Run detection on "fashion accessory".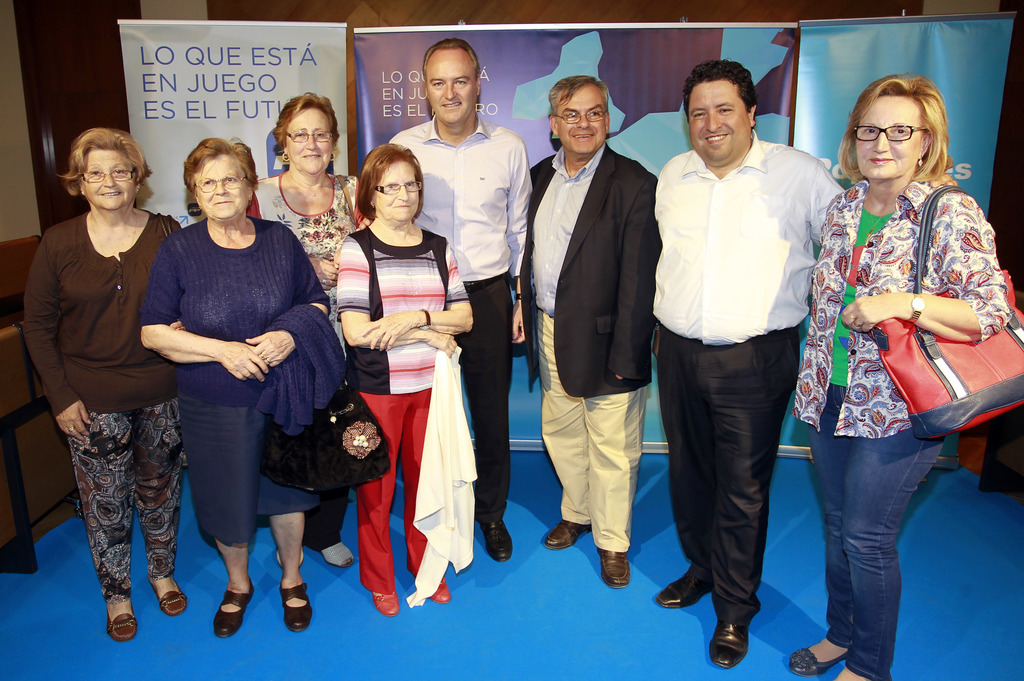
Result: bbox=(708, 618, 749, 669).
